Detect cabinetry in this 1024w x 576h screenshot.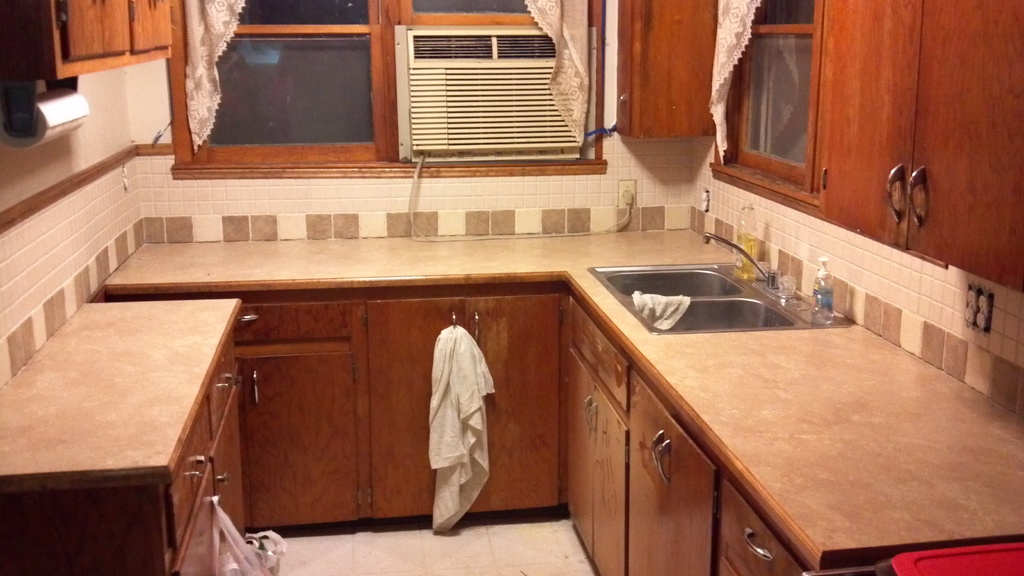
Detection: left=0, top=293, right=259, bottom=575.
